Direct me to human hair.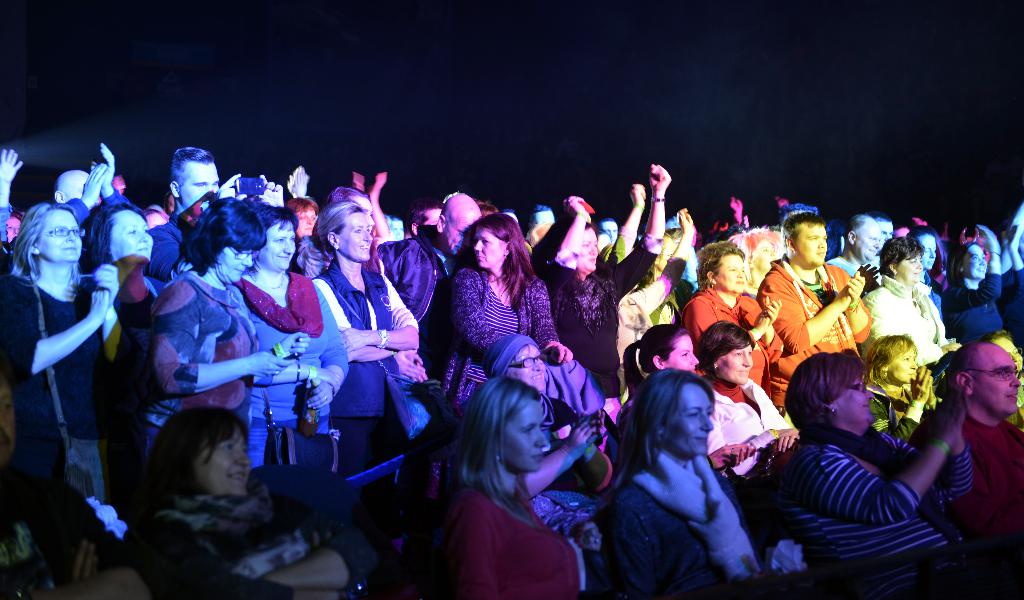
Direction: <bbox>436, 373, 545, 531</bbox>.
